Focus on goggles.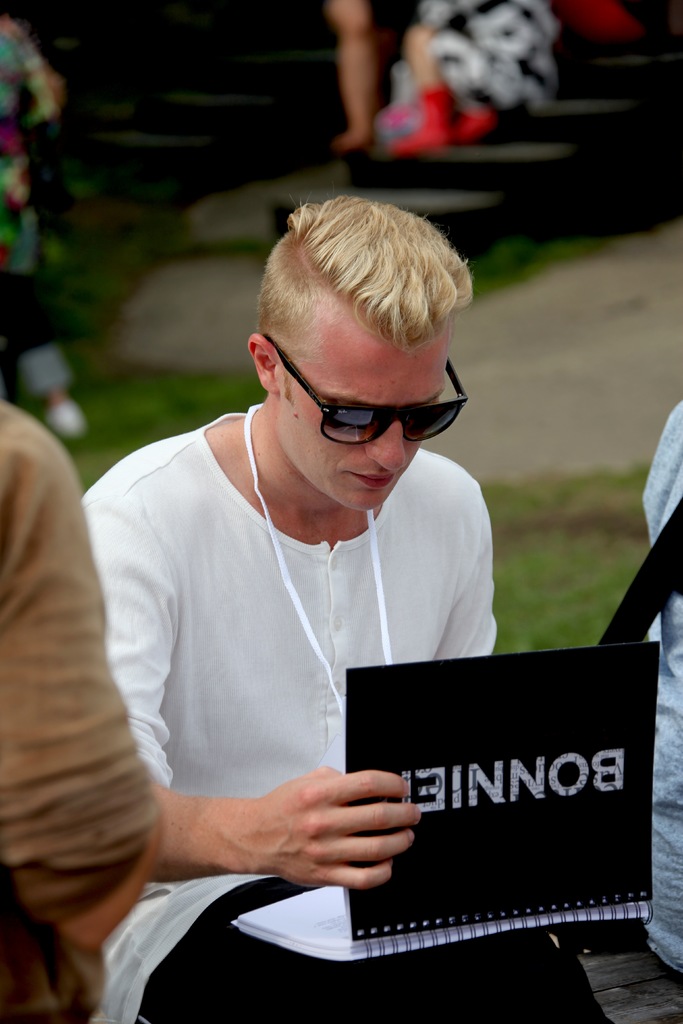
Focused at 274:362:480:449.
